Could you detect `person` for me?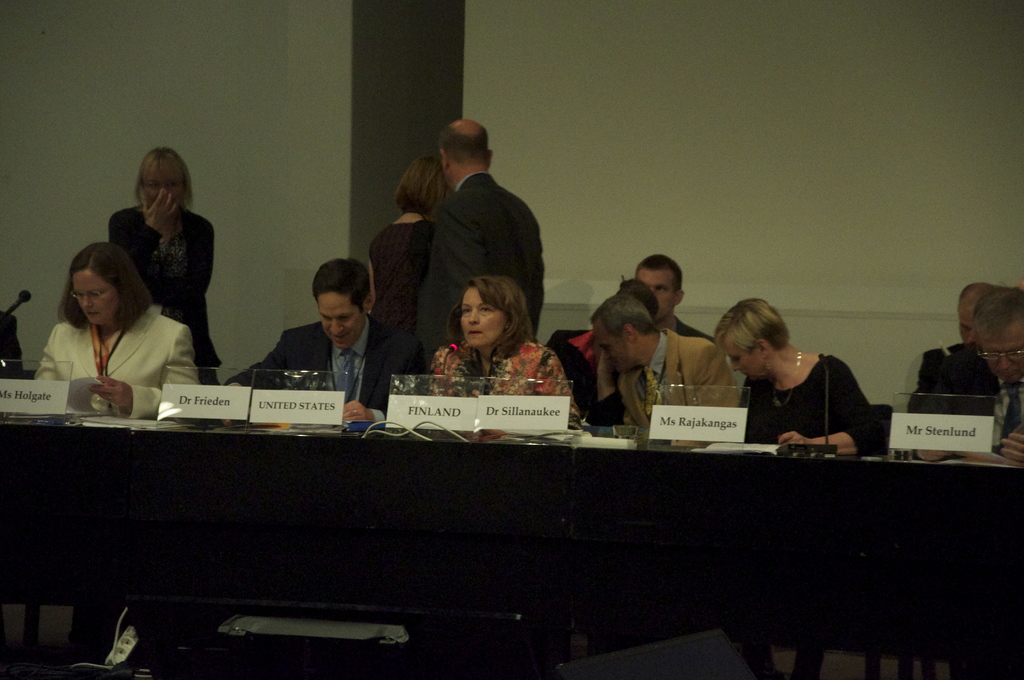
Detection result: 31 235 202 679.
